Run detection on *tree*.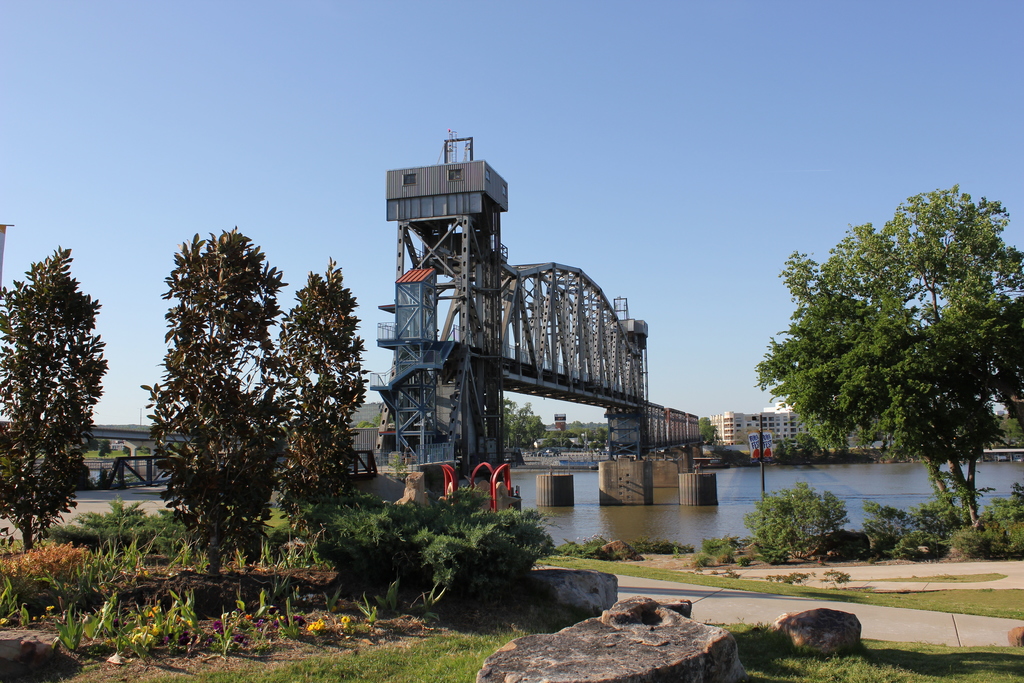
Result: (left=769, top=178, right=1023, bottom=309).
